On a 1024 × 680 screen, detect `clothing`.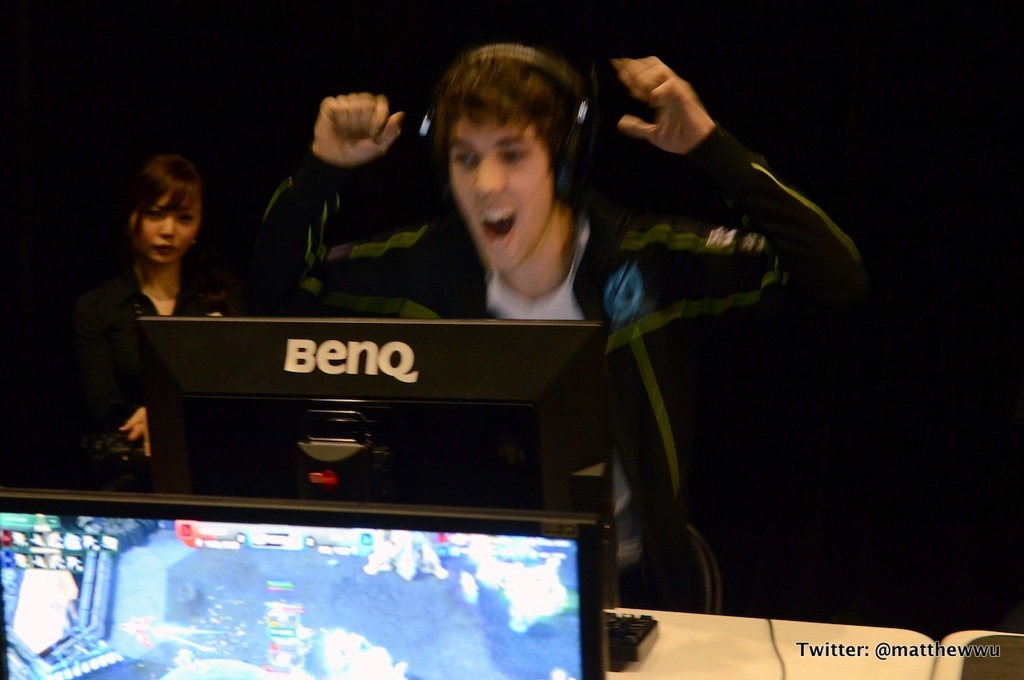
locate(250, 123, 863, 614).
